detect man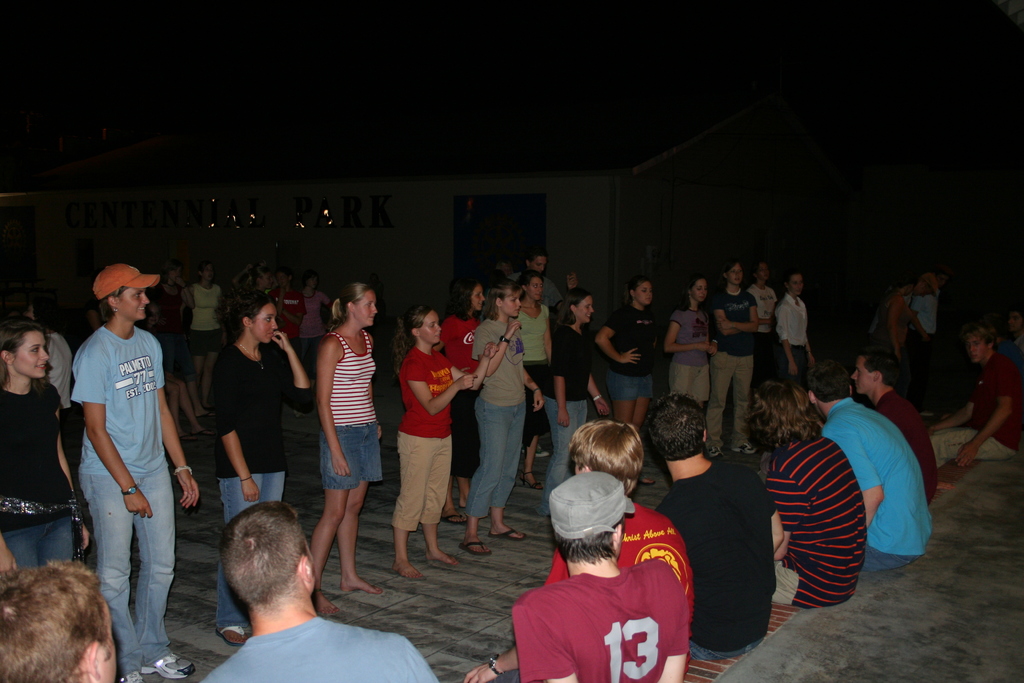
locate(164, 498, 410, 679)
